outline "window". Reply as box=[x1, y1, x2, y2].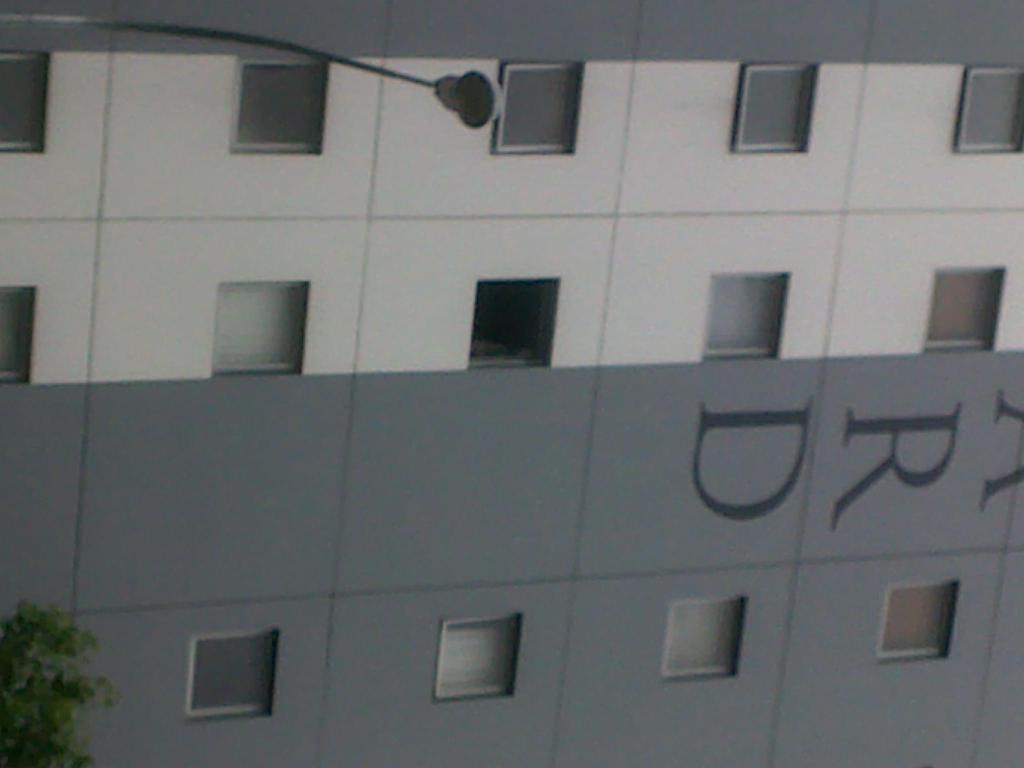
box=[489, 61, 587, 156].
